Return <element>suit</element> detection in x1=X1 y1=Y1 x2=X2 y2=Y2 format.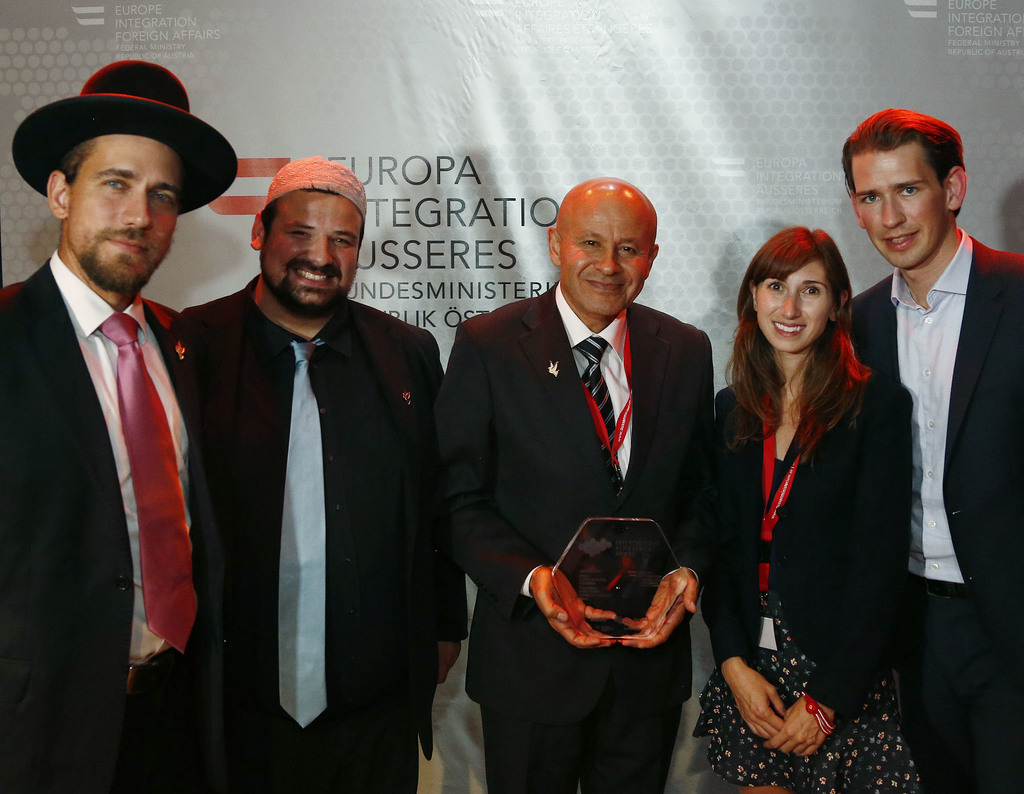
x1=444 y1=177 x2=731 y2=750.
